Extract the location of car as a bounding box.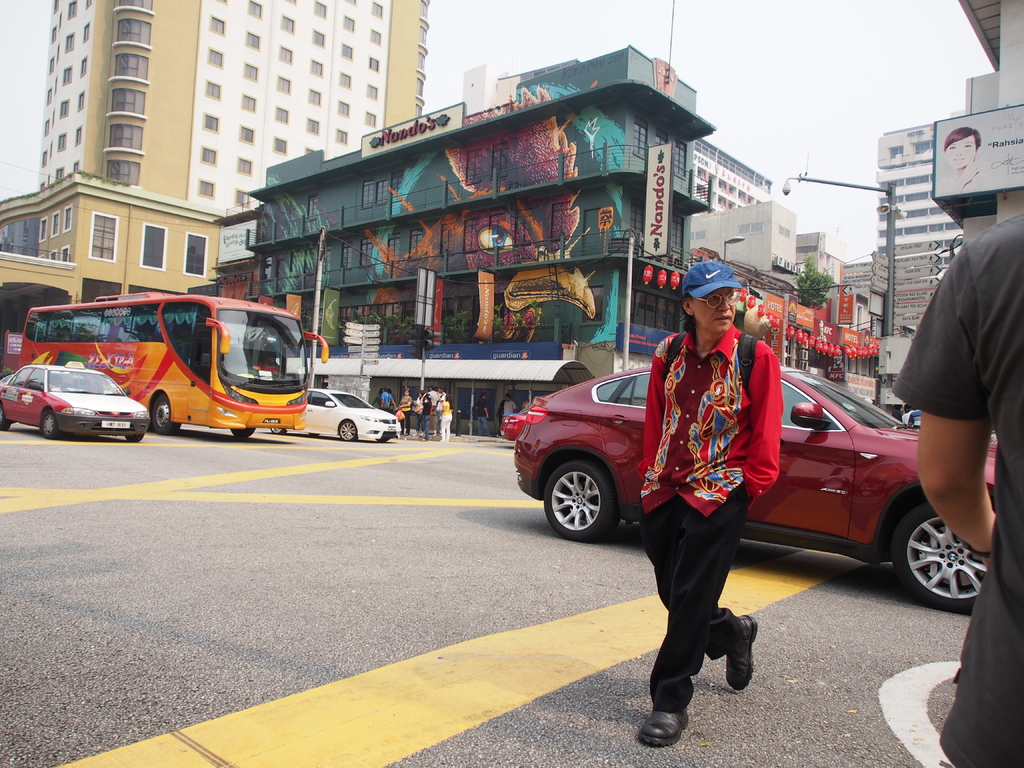
rect(517, 363, 996, 616).
